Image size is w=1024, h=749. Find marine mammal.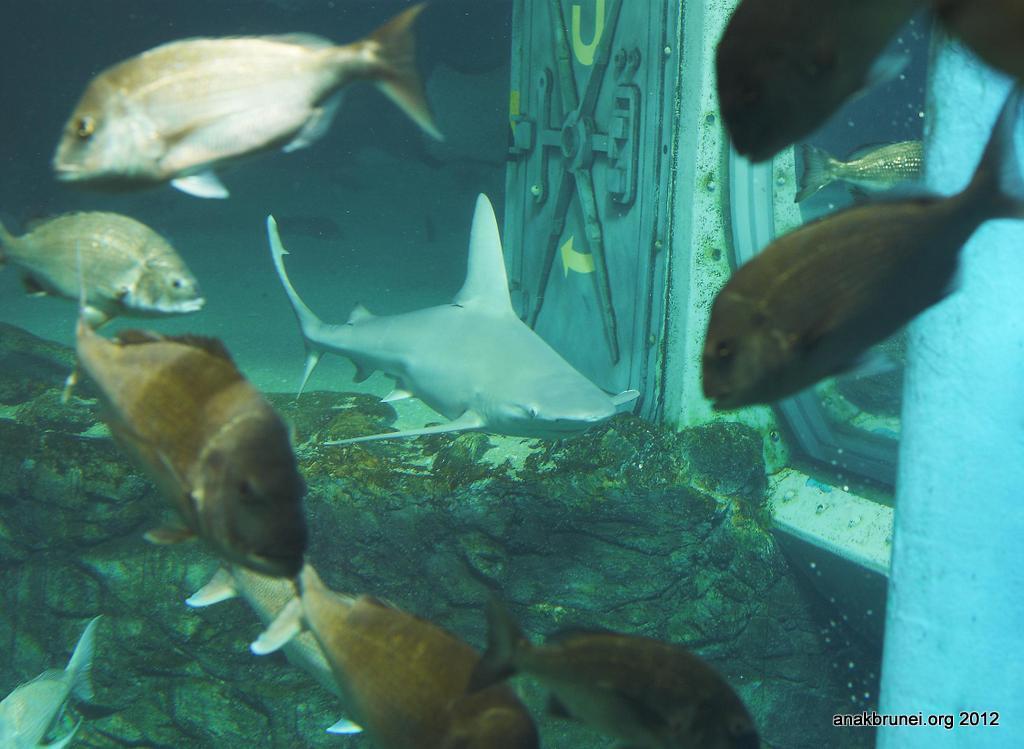
(239, 169, 642, 460).
